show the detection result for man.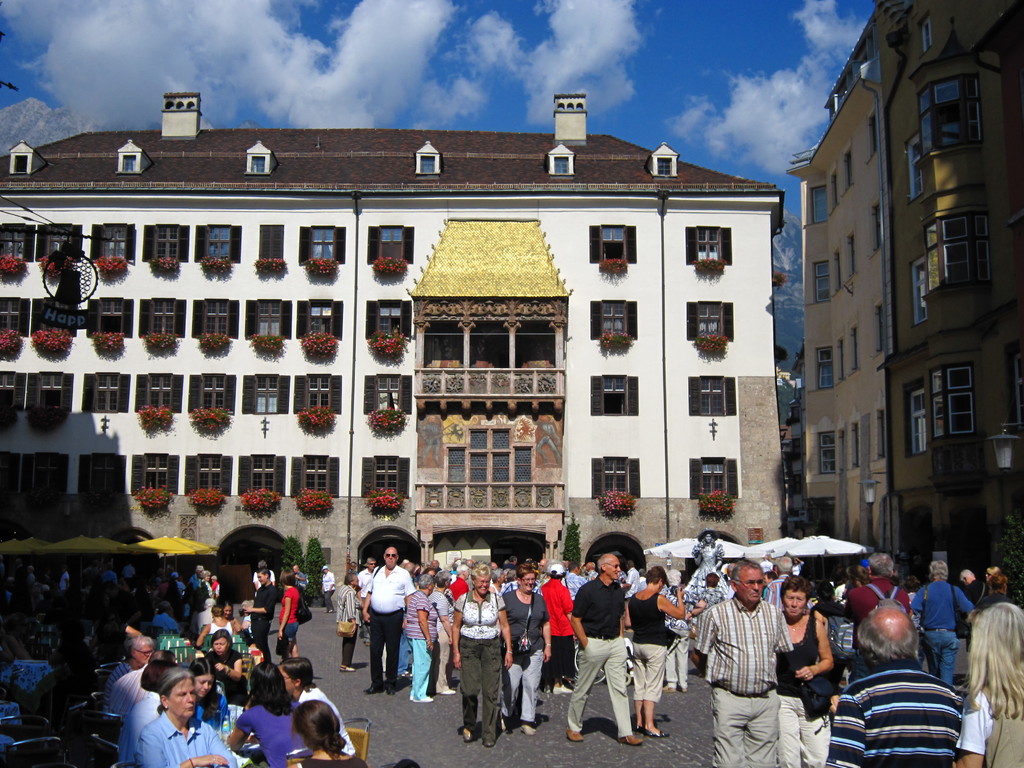
left=831, top=605, right=964, bottom=767.
